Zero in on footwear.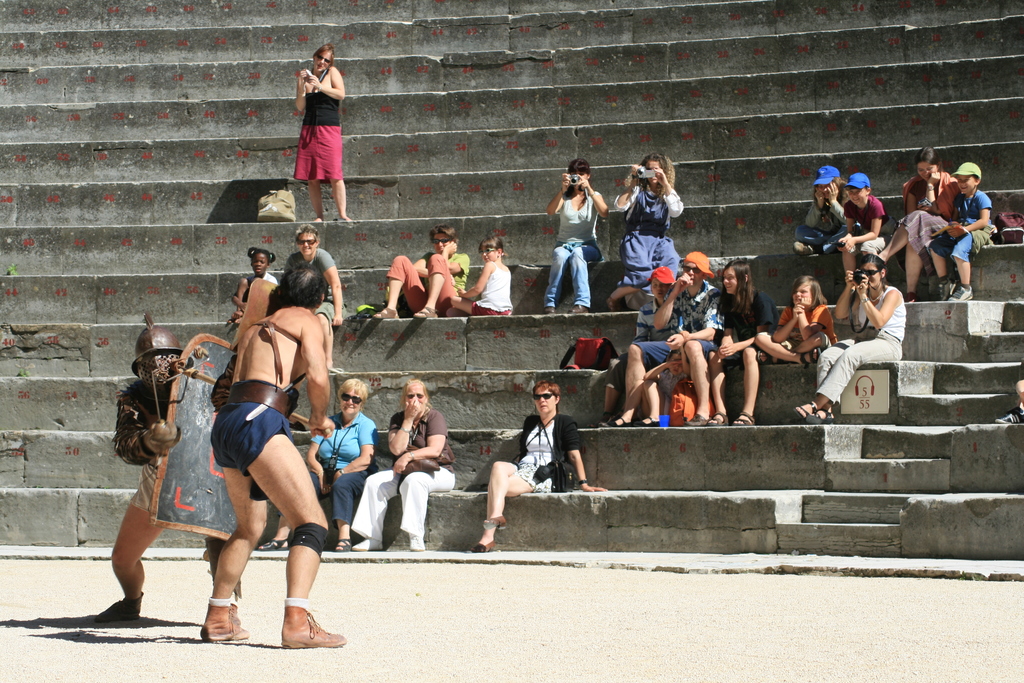
Zeroed in: select_region(788, 237, 807, 252).
